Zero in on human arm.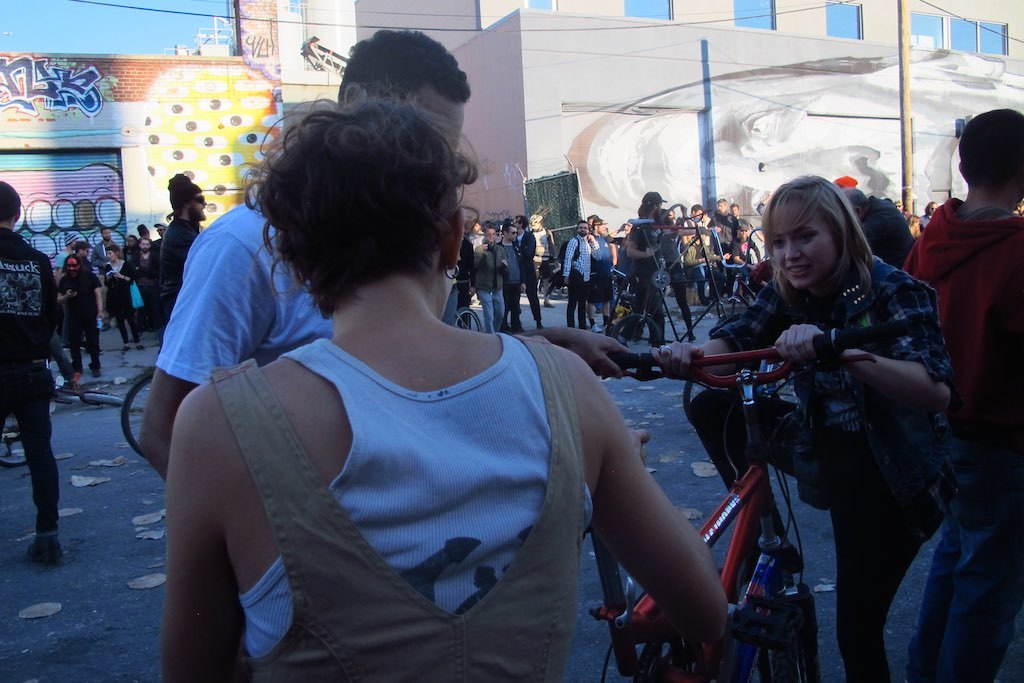
Zeroed in: (616, 239, 648, 256).
